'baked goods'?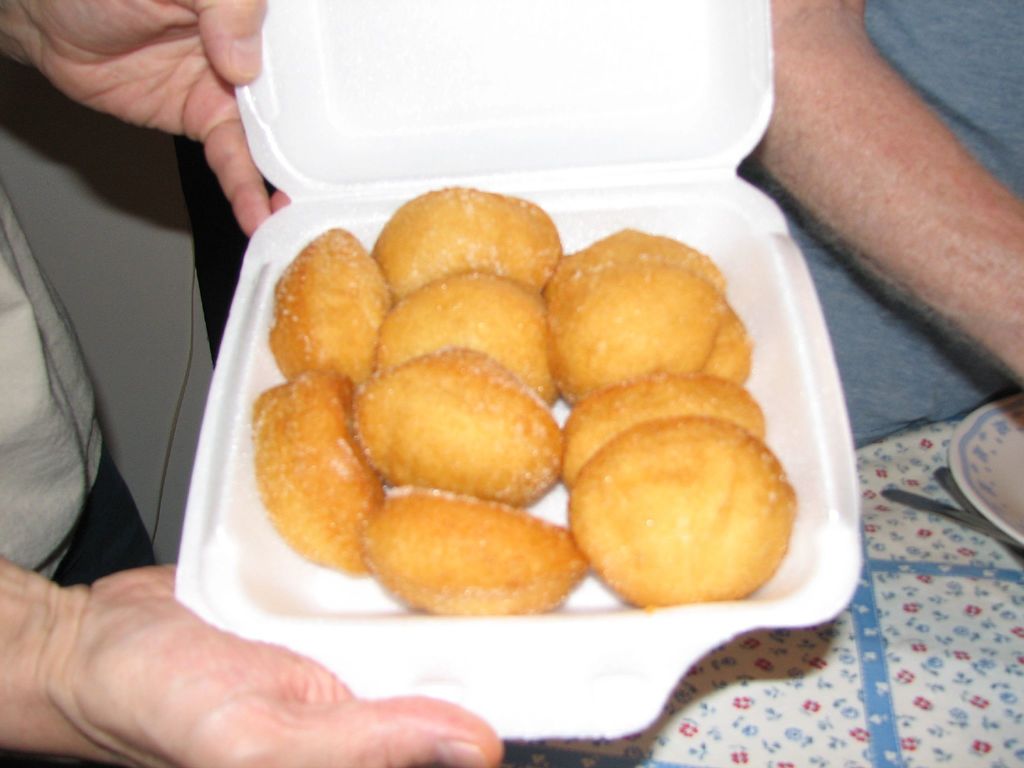
Rect(361, 491, 590, 613)
